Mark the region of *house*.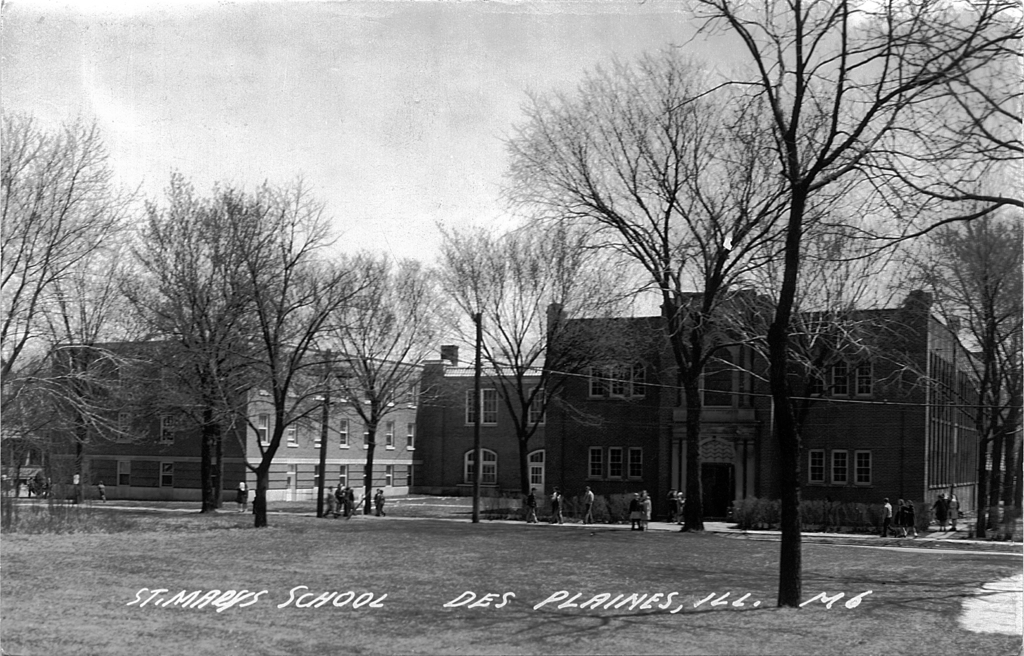
Region: region(36, 289, 1010, 538).
